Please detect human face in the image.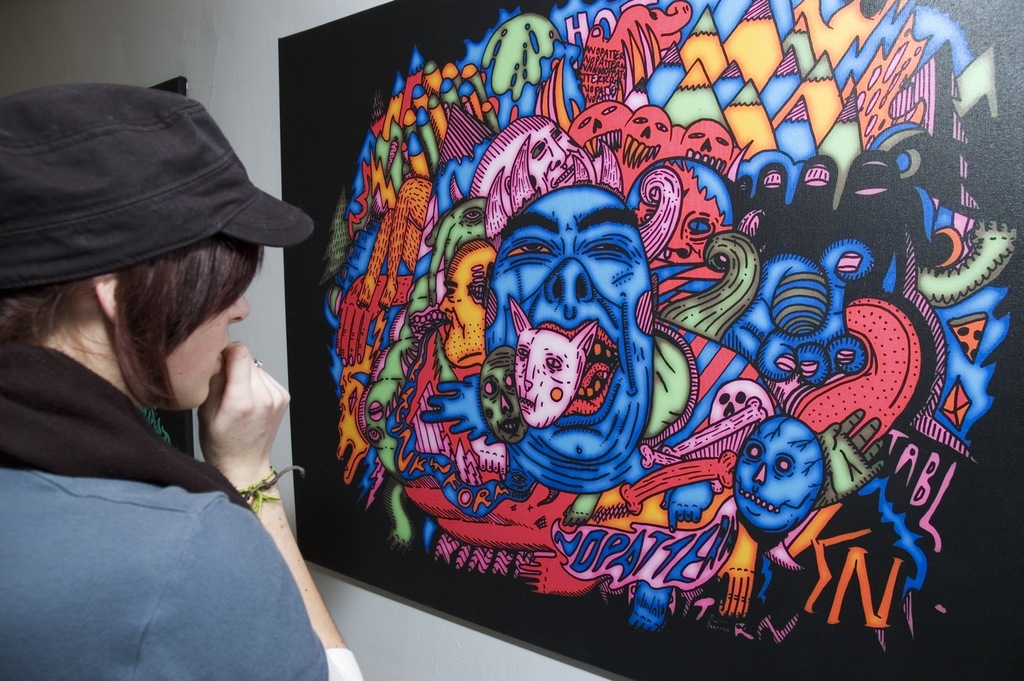
detection(526, 123, 577, 193).
